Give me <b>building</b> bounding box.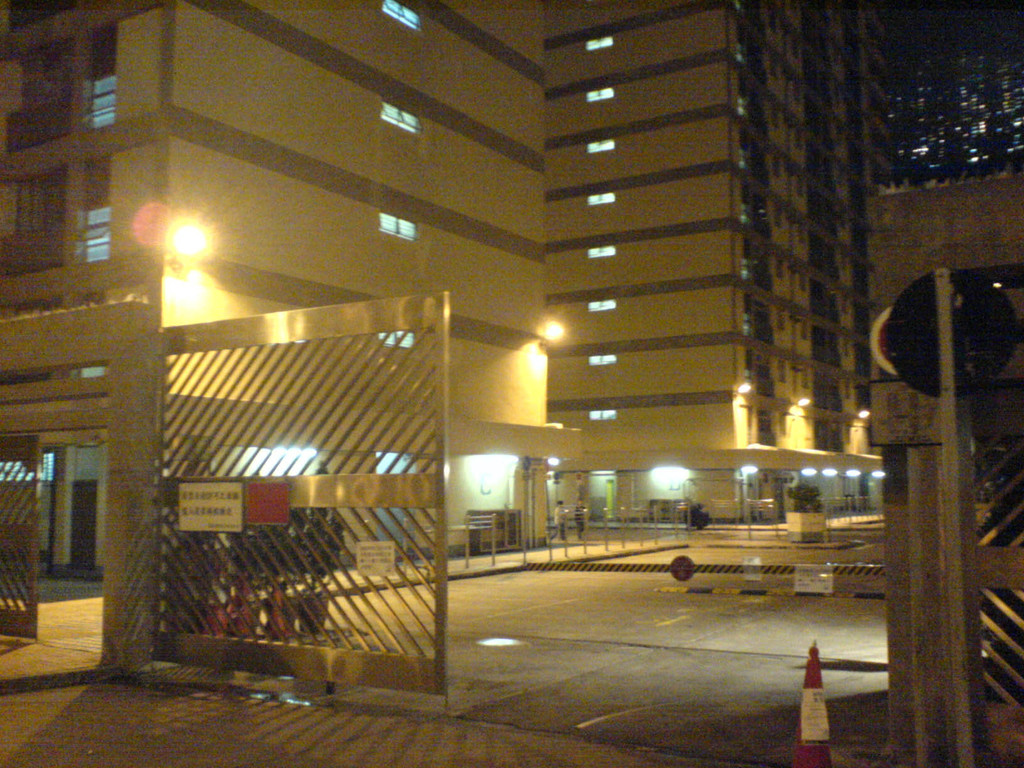
pyautogui.locateOnScreen(890, 0, 1023, 168).
